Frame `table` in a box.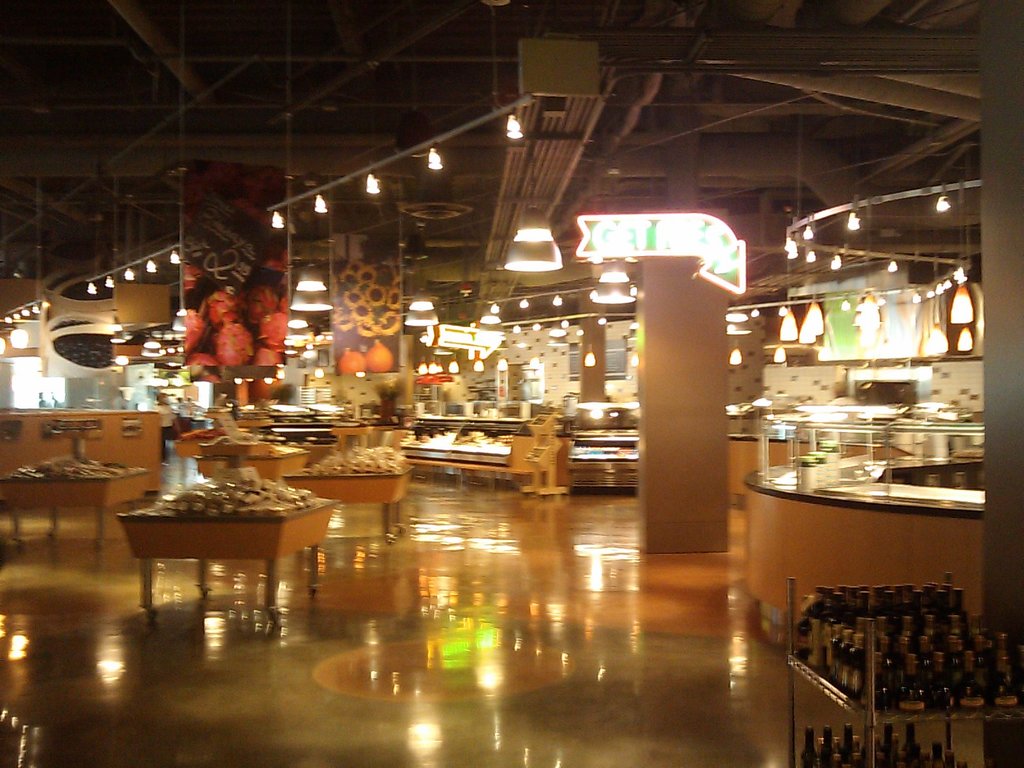
<bbox>170, 424, 234, 479</bbox>.
